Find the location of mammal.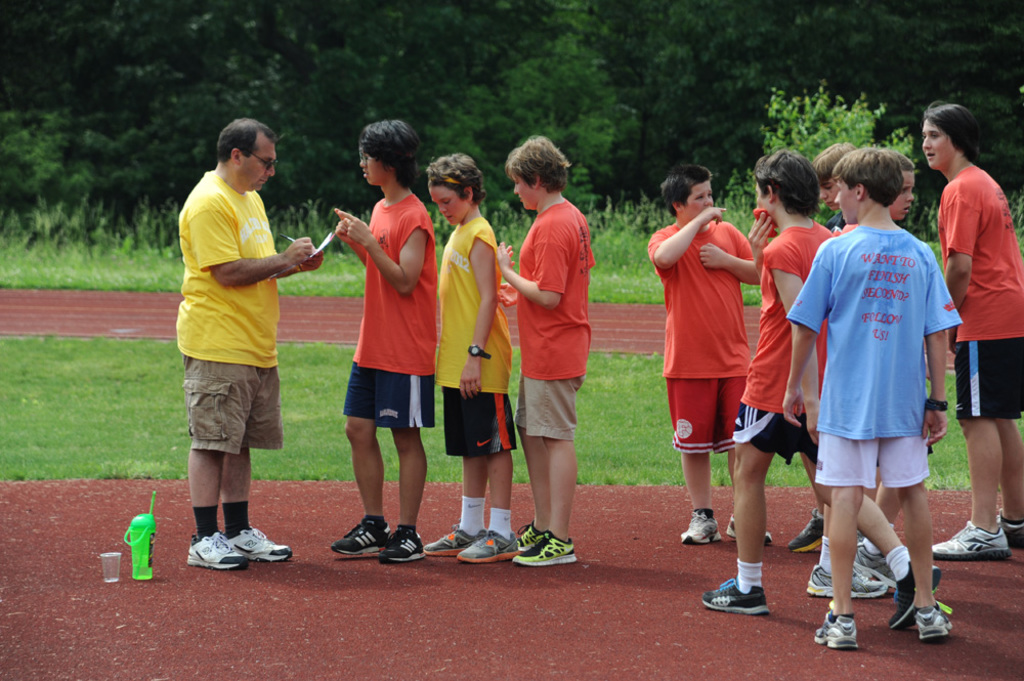
Location: {"left": 327, "top": 116, "right": 436, "bottom": 561}.
